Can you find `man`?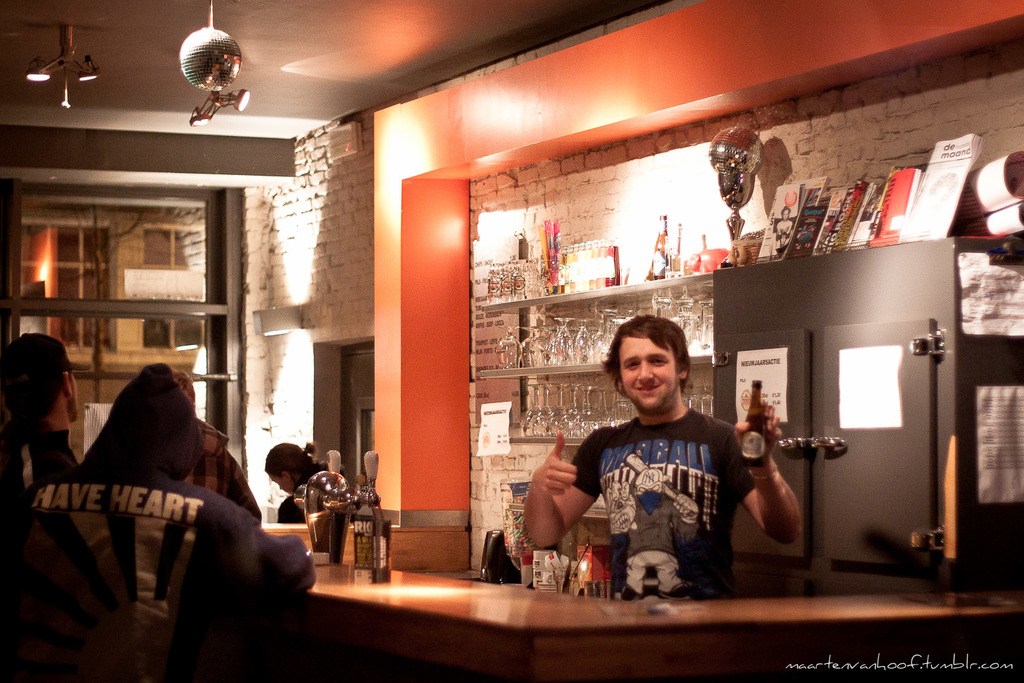
Yes, bounding box: rect(0, 335, 78, 542).
